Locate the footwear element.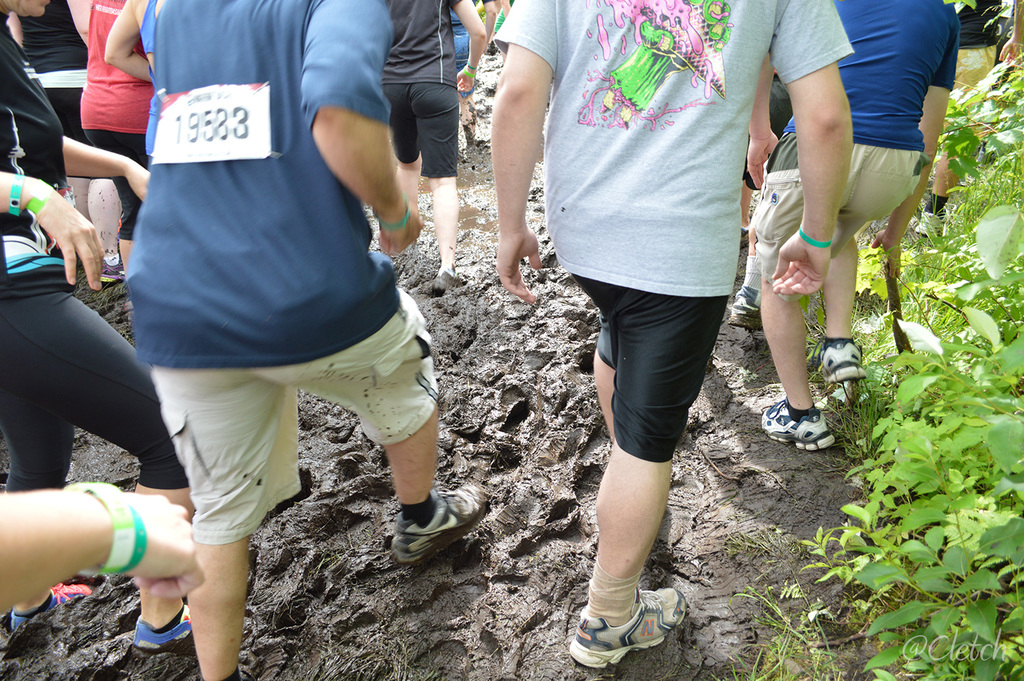
Element bbox: [x1=436, y1=267, x2=462, y2=293].
